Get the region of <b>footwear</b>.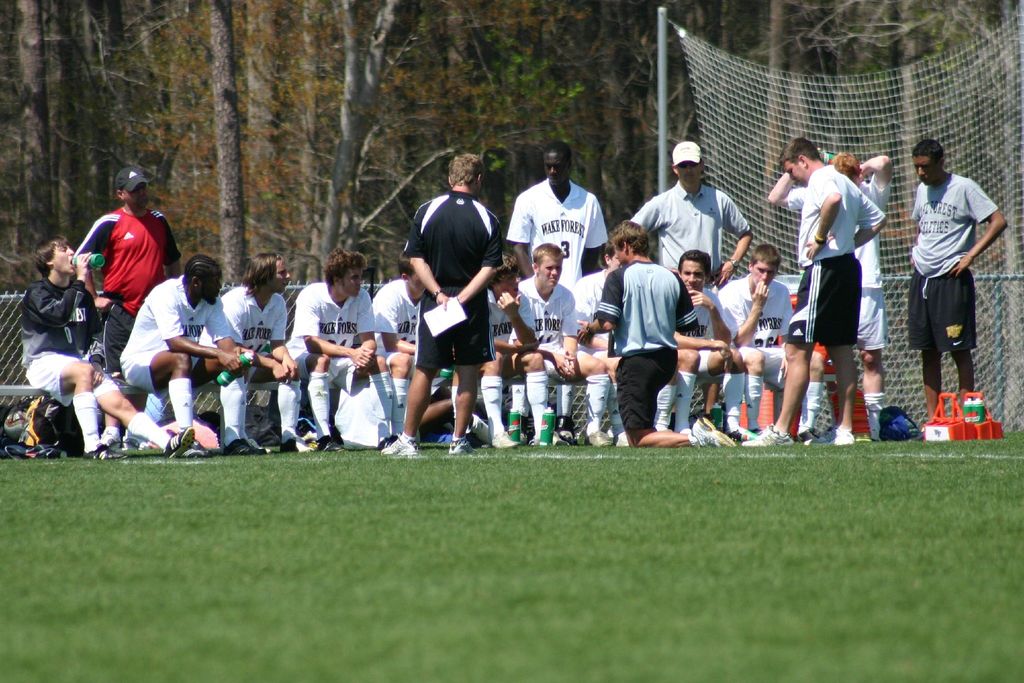
bbox=(278, 435, 314, 454).
